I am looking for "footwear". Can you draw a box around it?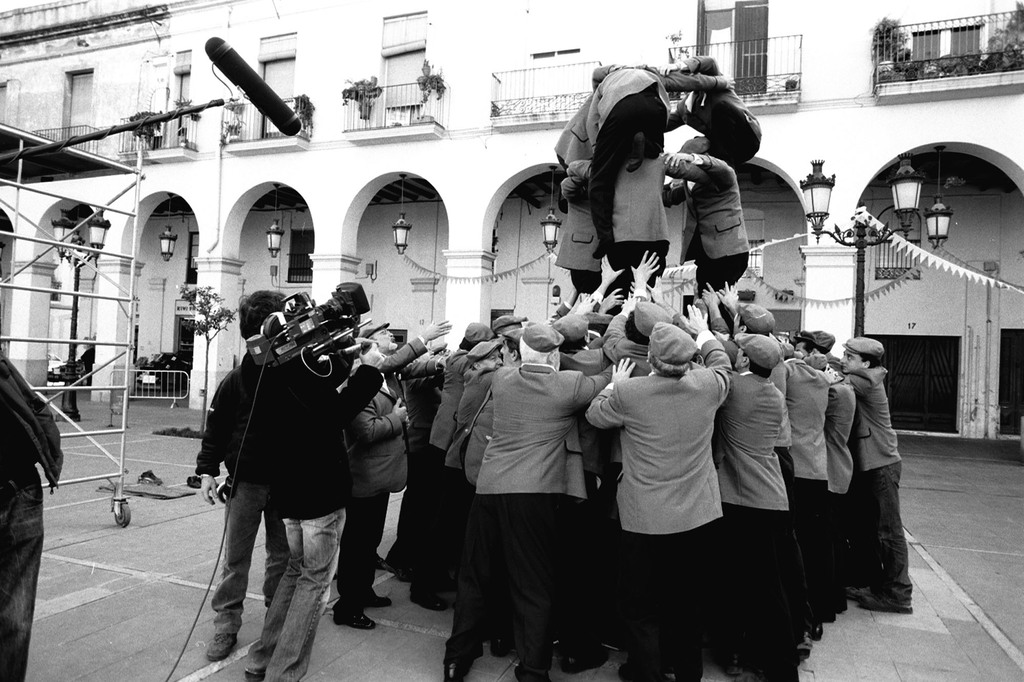
Sure, the bounding box is 371:593:392:608.
